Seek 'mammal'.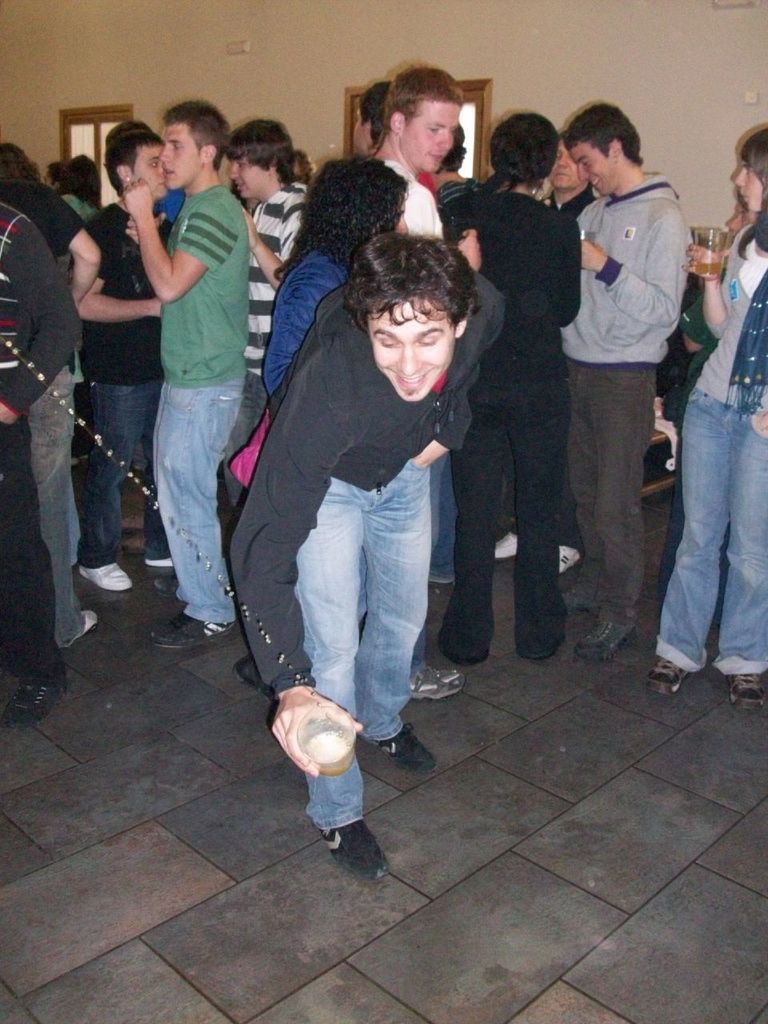
(286,148,308,180).
